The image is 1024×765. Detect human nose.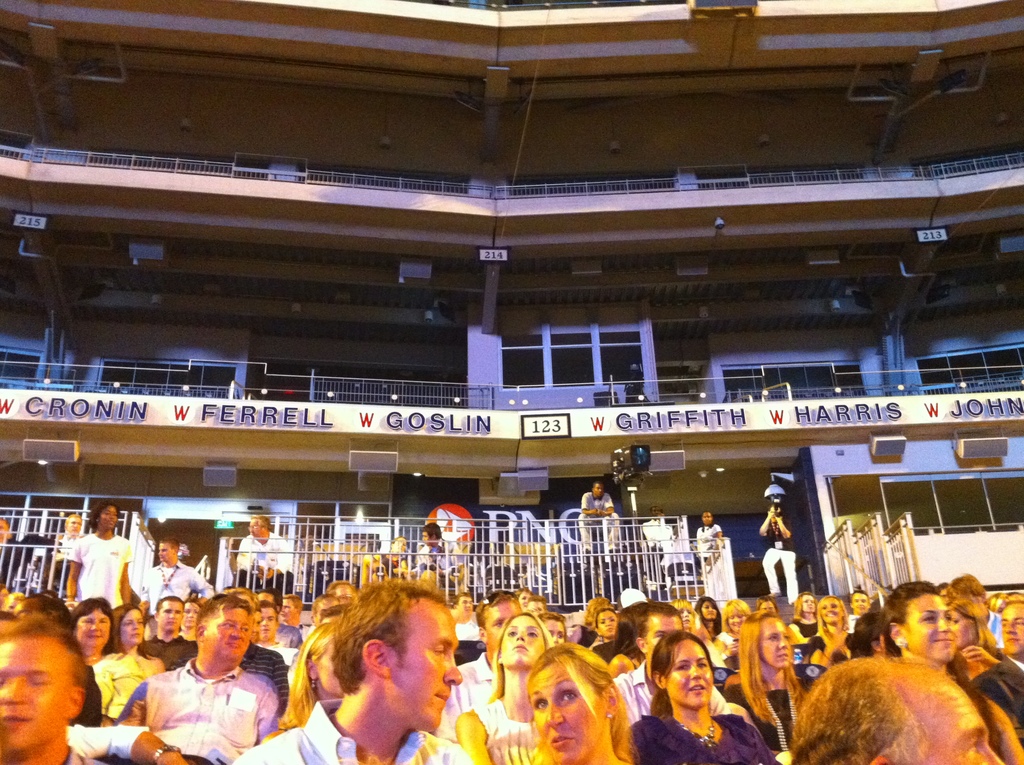
Detection: rect(230, 629, 243, 638).
